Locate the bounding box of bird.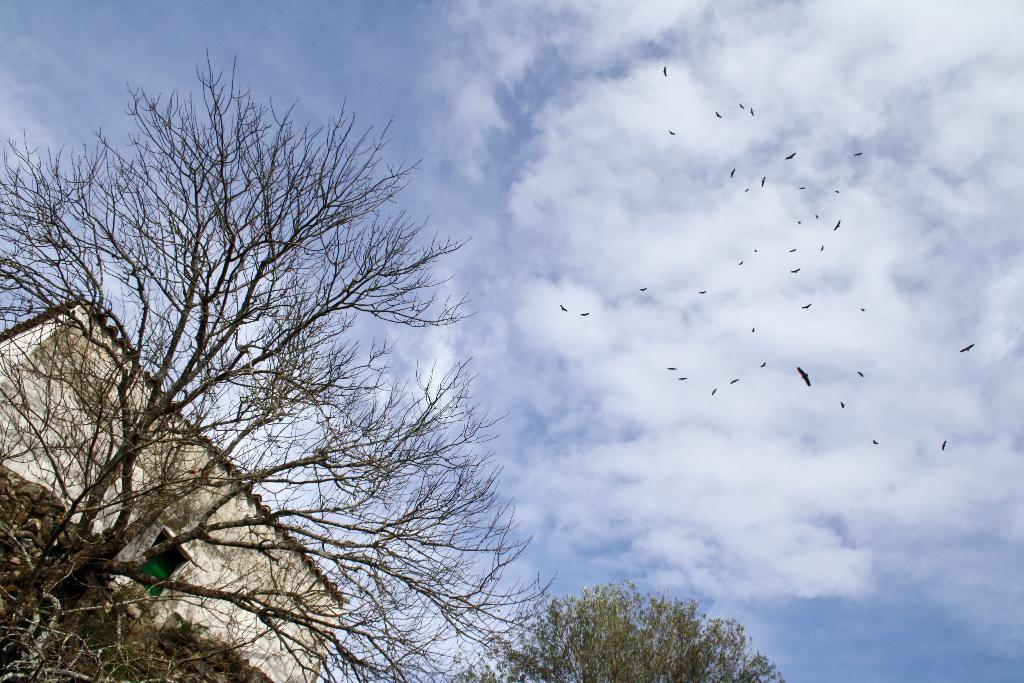
Bounding box: [left=856, top=303, right=866, bottom=315].
